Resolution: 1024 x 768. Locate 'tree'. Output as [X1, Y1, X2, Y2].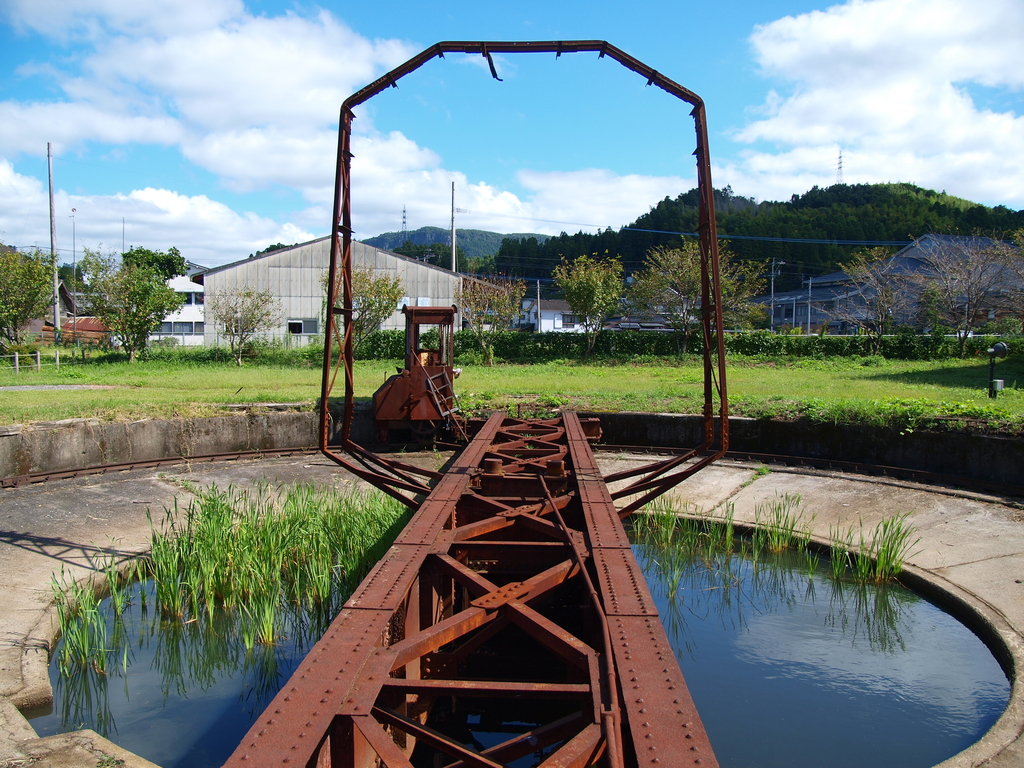
[915, 223, 1023, 360].
